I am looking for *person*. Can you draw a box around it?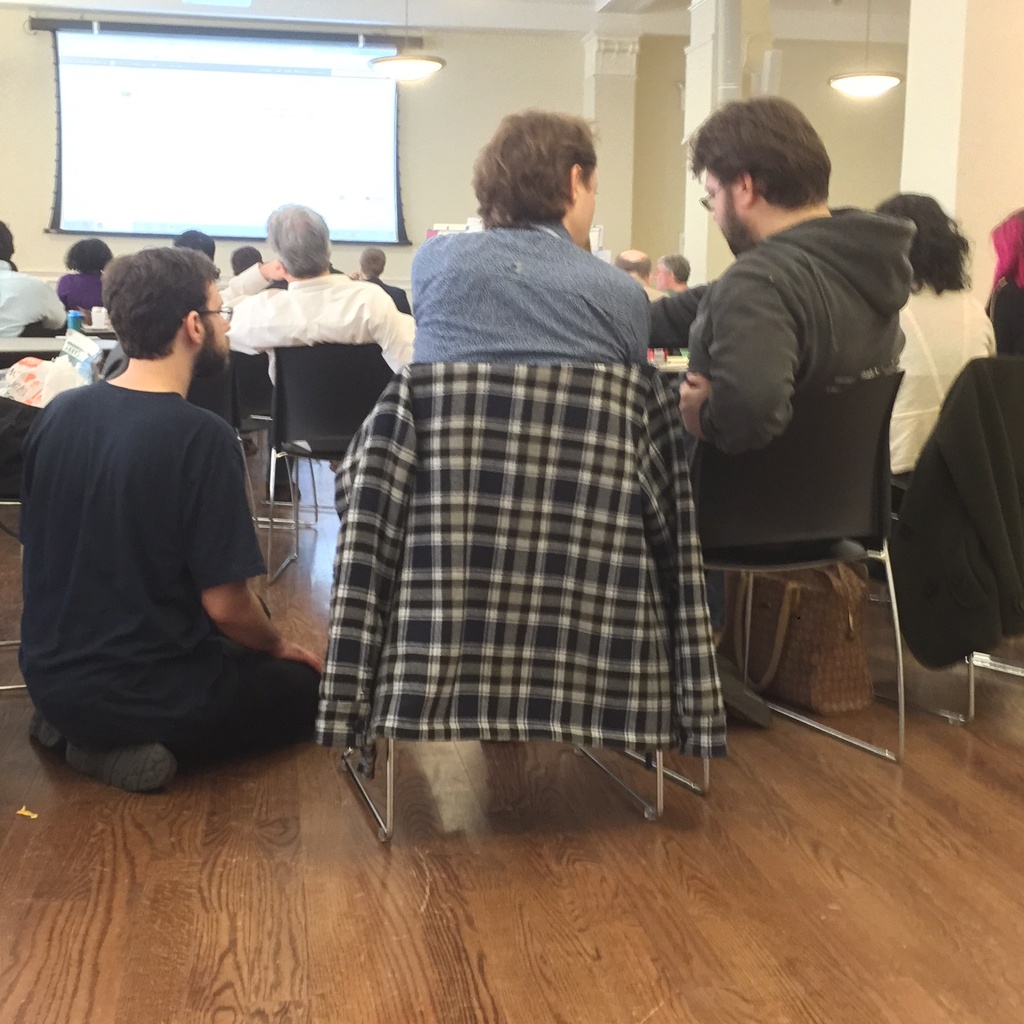
Sure, the bounding box is bbox=[221, 209, 421, 392].
